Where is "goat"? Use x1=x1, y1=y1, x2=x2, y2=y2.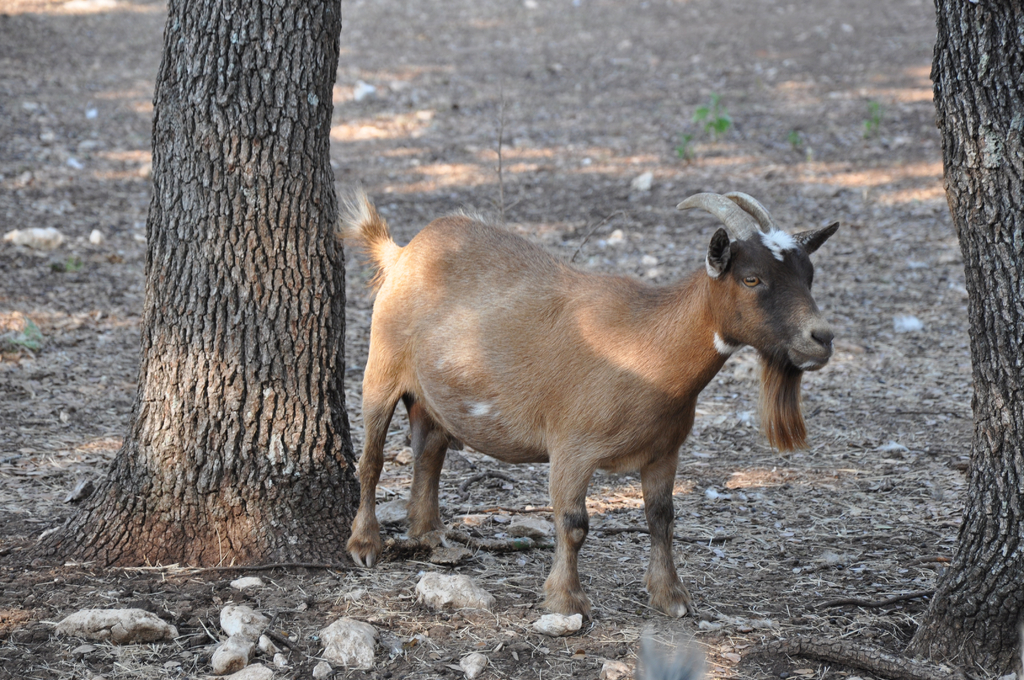
x1=330, y1=174, x2=854, y2=655.
